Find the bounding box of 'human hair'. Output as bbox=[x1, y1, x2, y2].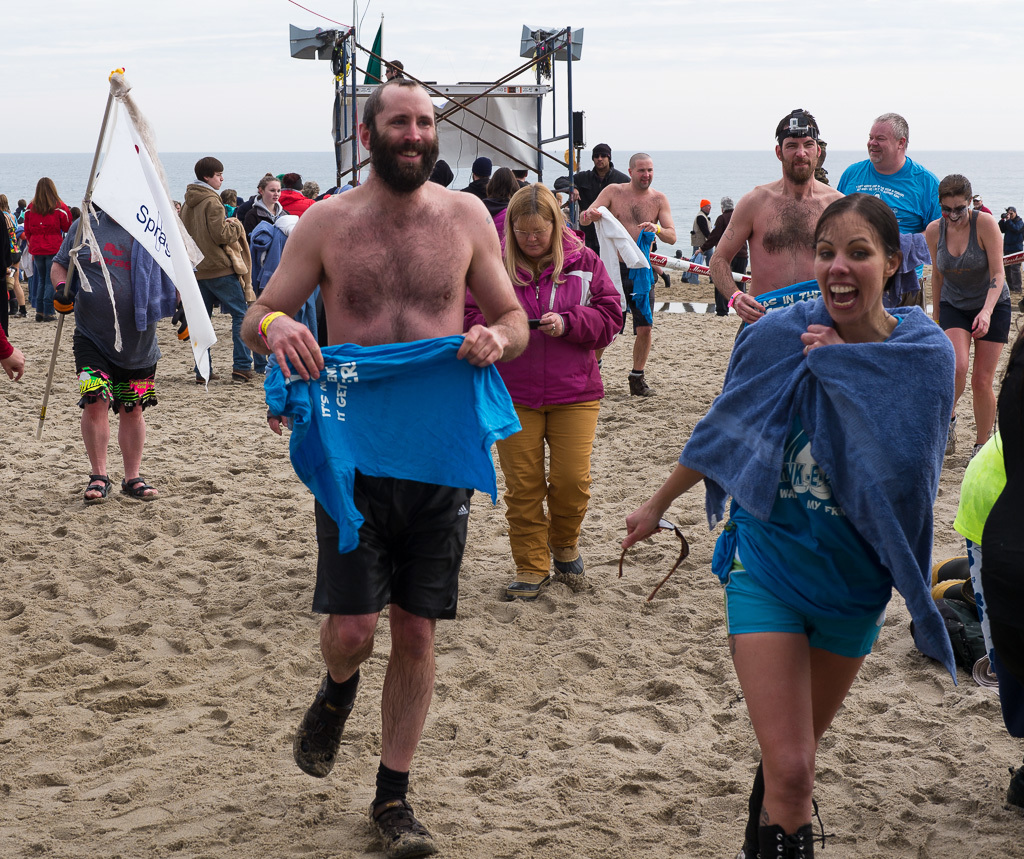
bbox=[70, 206, 82, 221].
